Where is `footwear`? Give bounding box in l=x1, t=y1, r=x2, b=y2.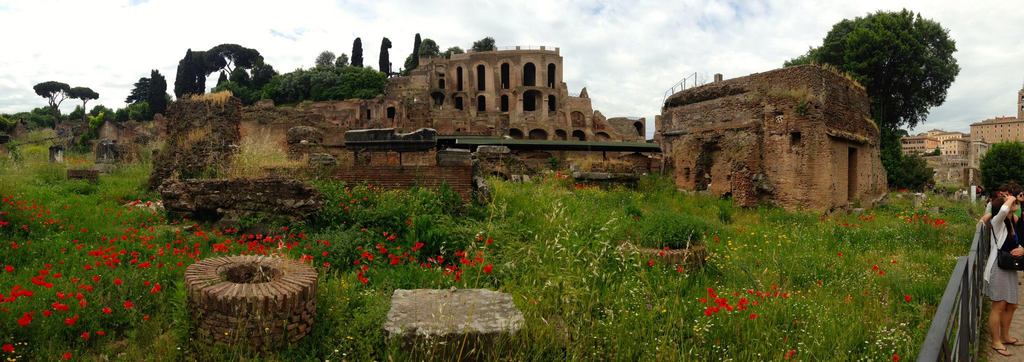
l=995, t=347, r=1021, b=356.
